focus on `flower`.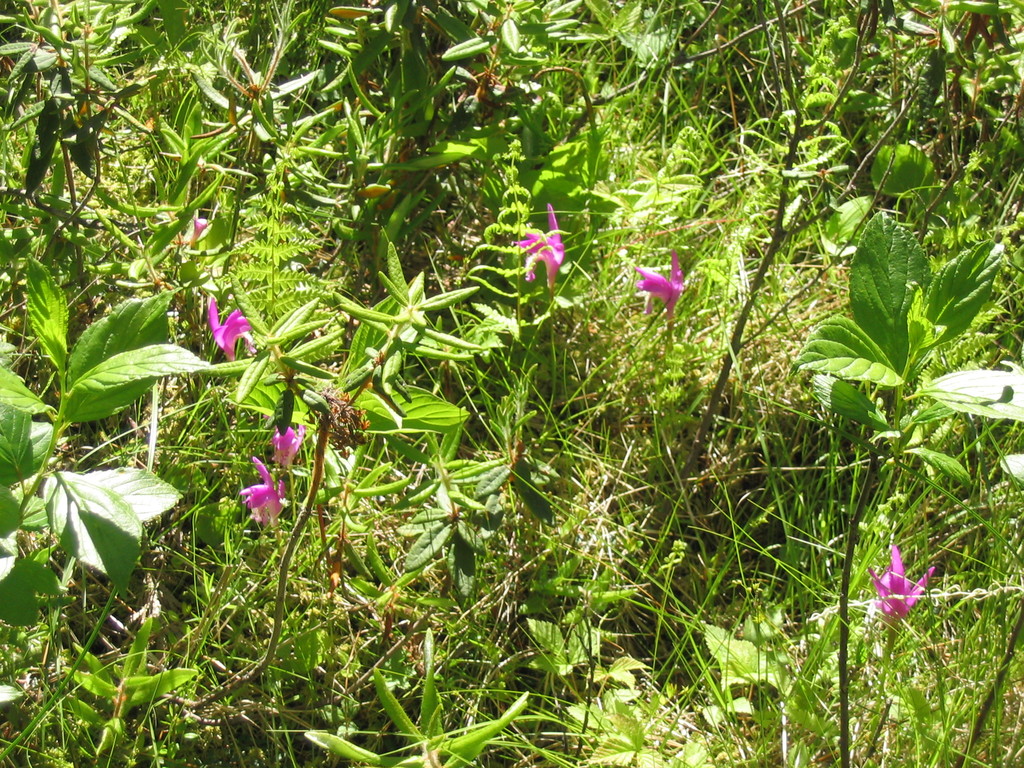
Focused at box(509, 199, 565, 294).
